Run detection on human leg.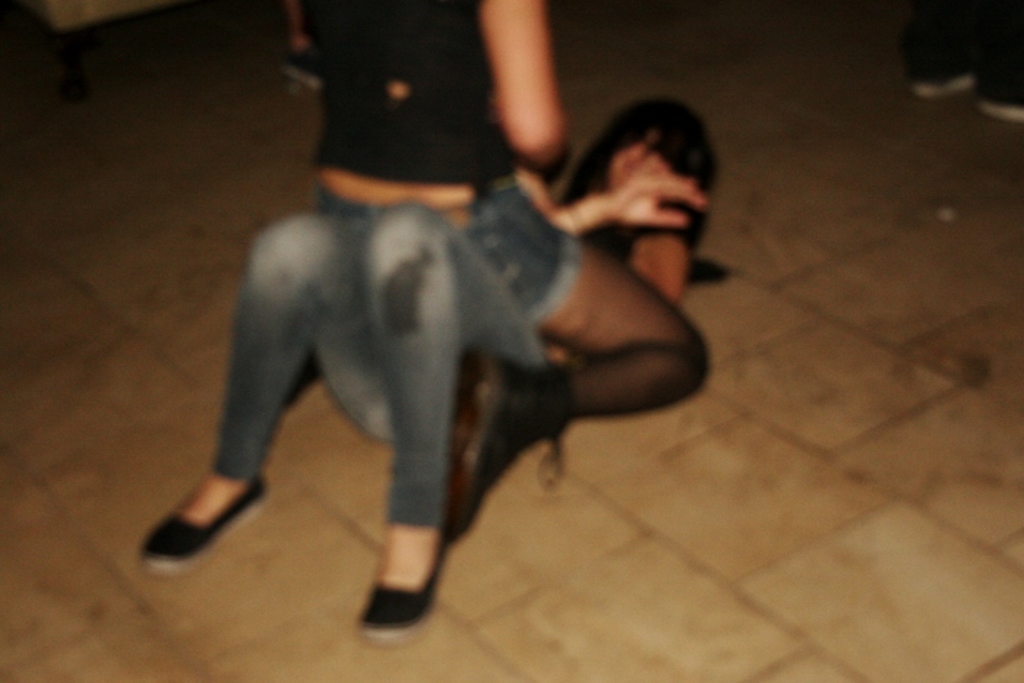
Result: {"left": 357, "top": 214, "right": 568, "bottom": 648}.
